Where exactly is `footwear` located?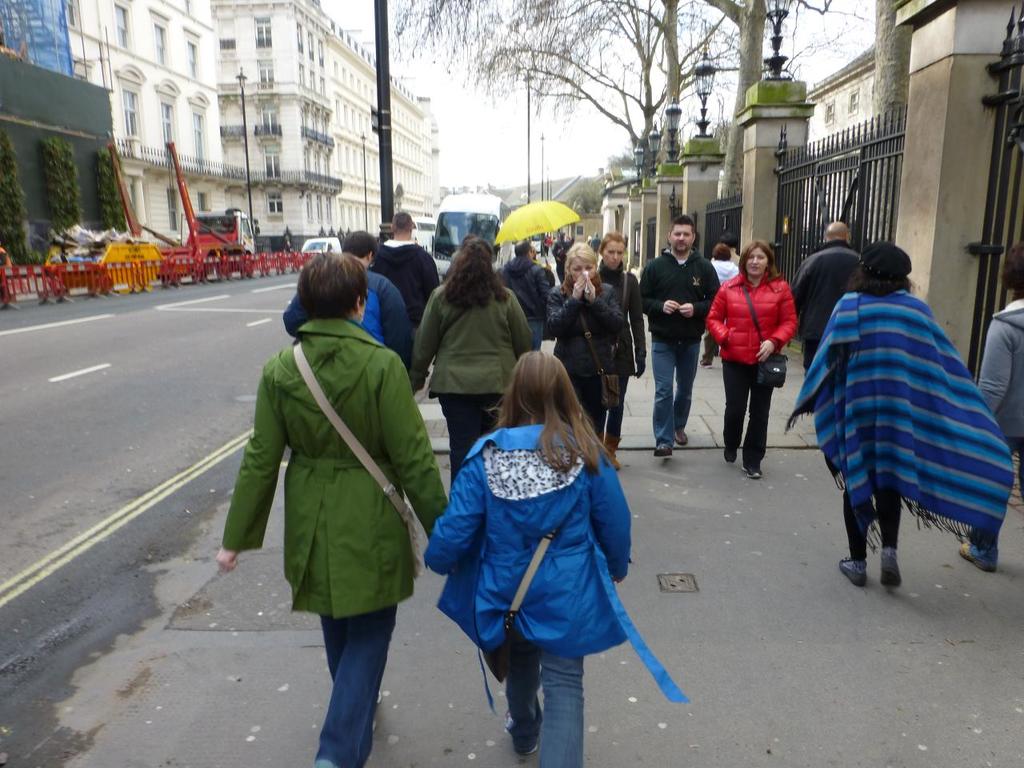
Its bounding box is detection(698, 359, 712, 370).
